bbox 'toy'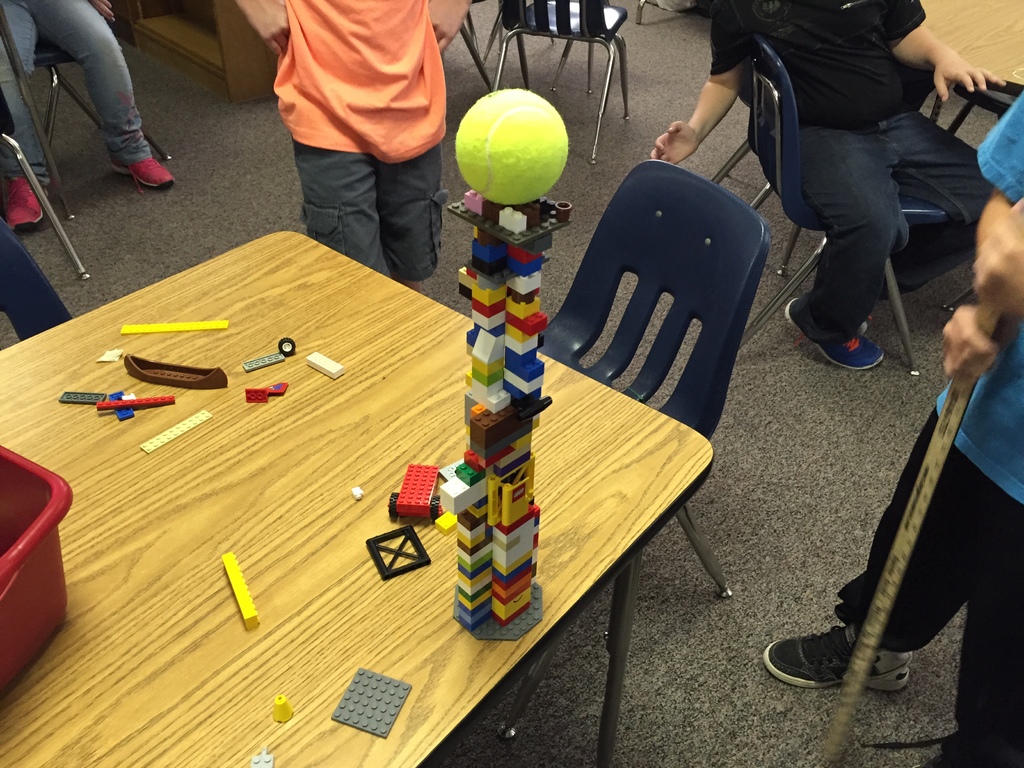
left=330, top=666, right=415, bottom=740
